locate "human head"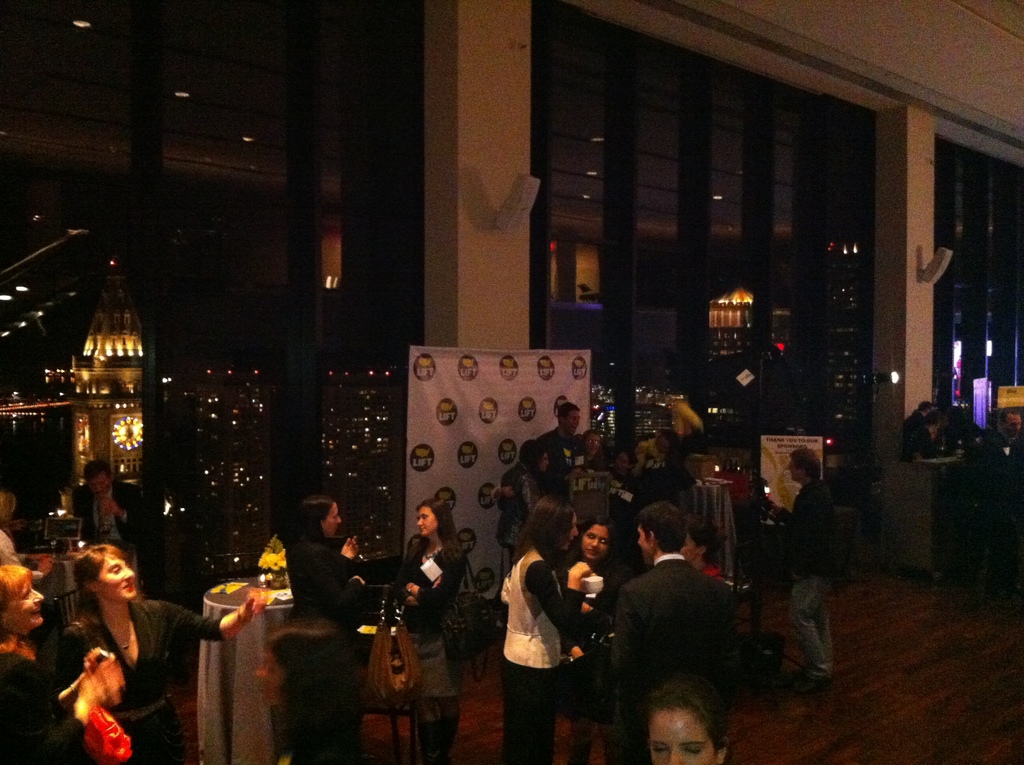
select_region(556, 398, 579, 440)
